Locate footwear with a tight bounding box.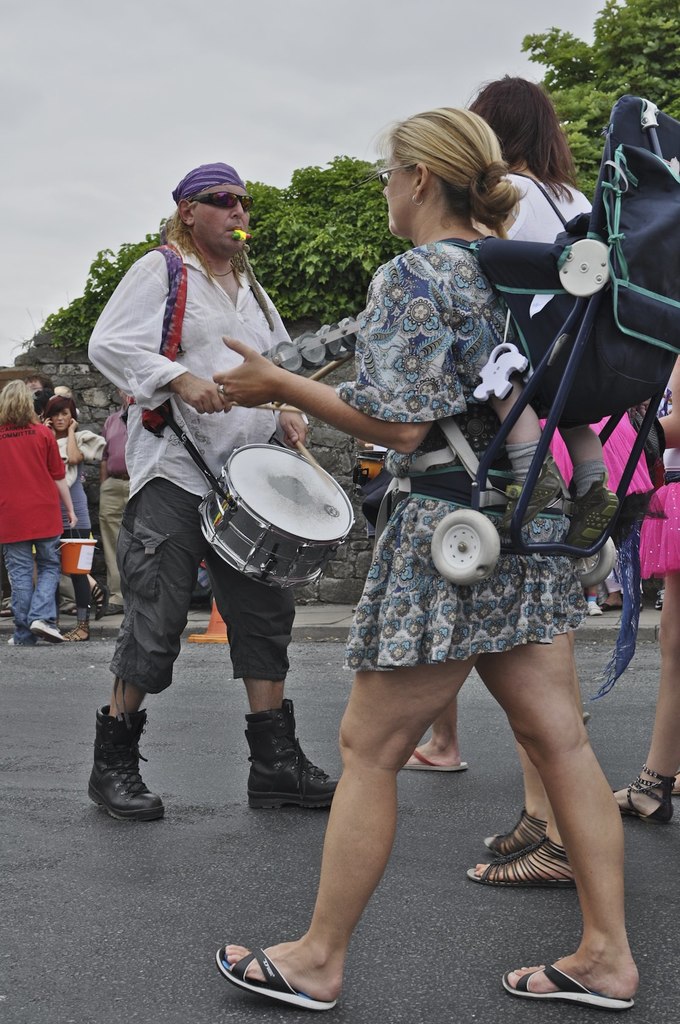
l=471, t=836, r=576, b=890.
